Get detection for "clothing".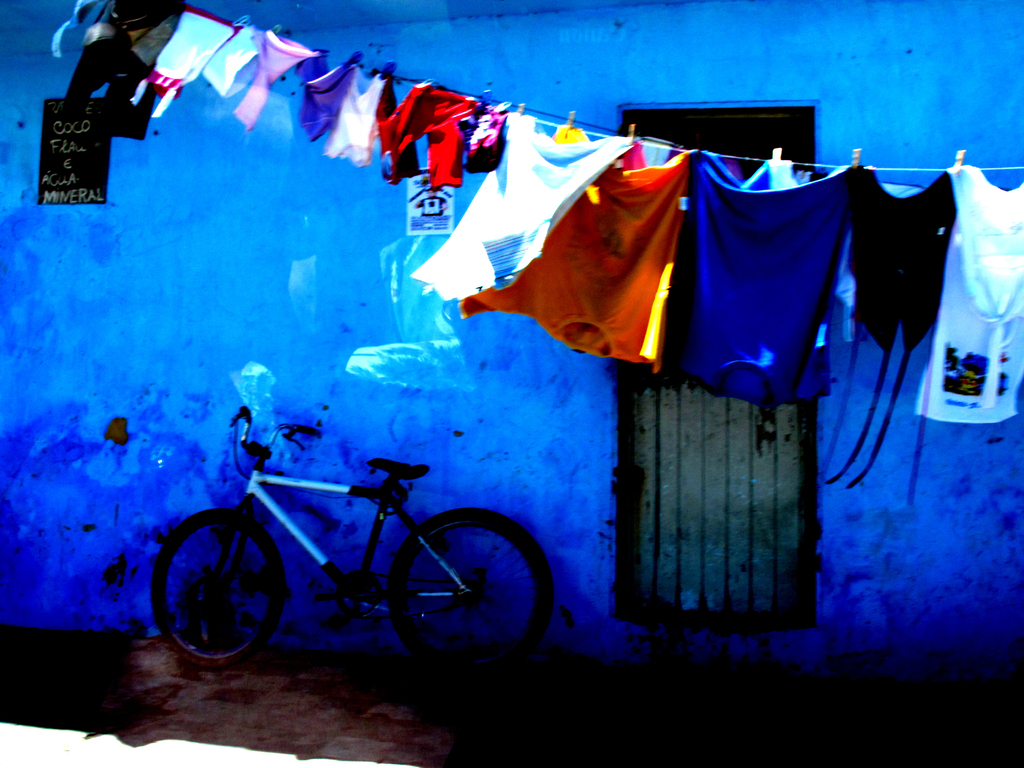
Detection: crop(131, 8, 244, 130).
